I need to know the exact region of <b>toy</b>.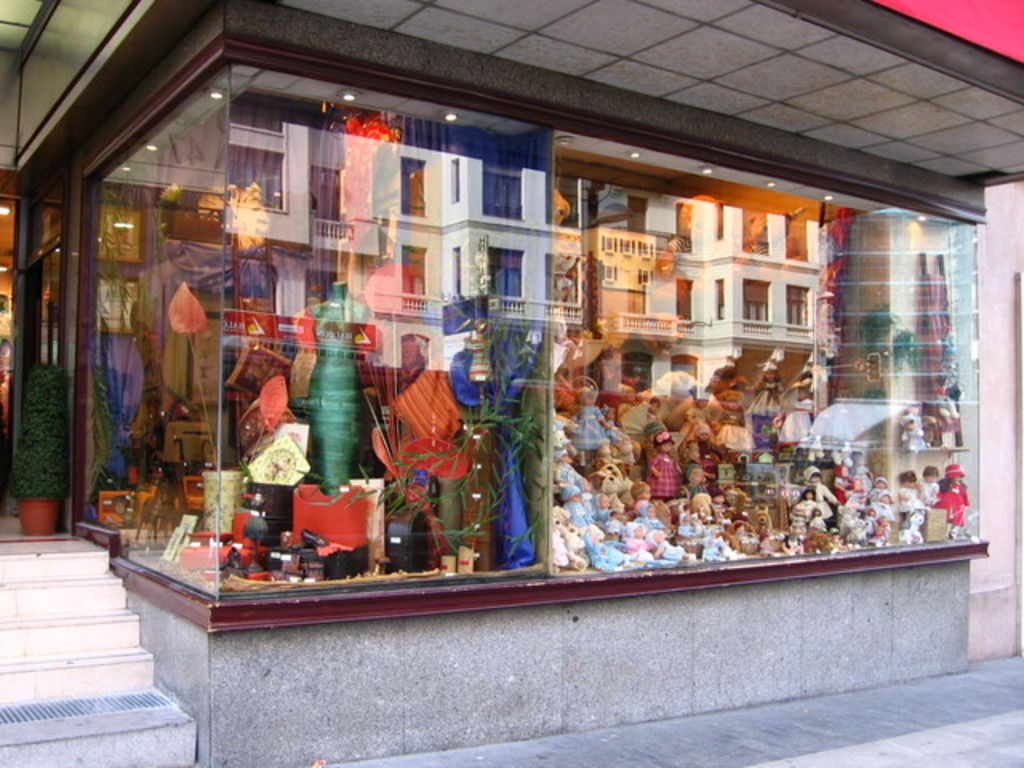
Region: 605, 462, 638, 512.
